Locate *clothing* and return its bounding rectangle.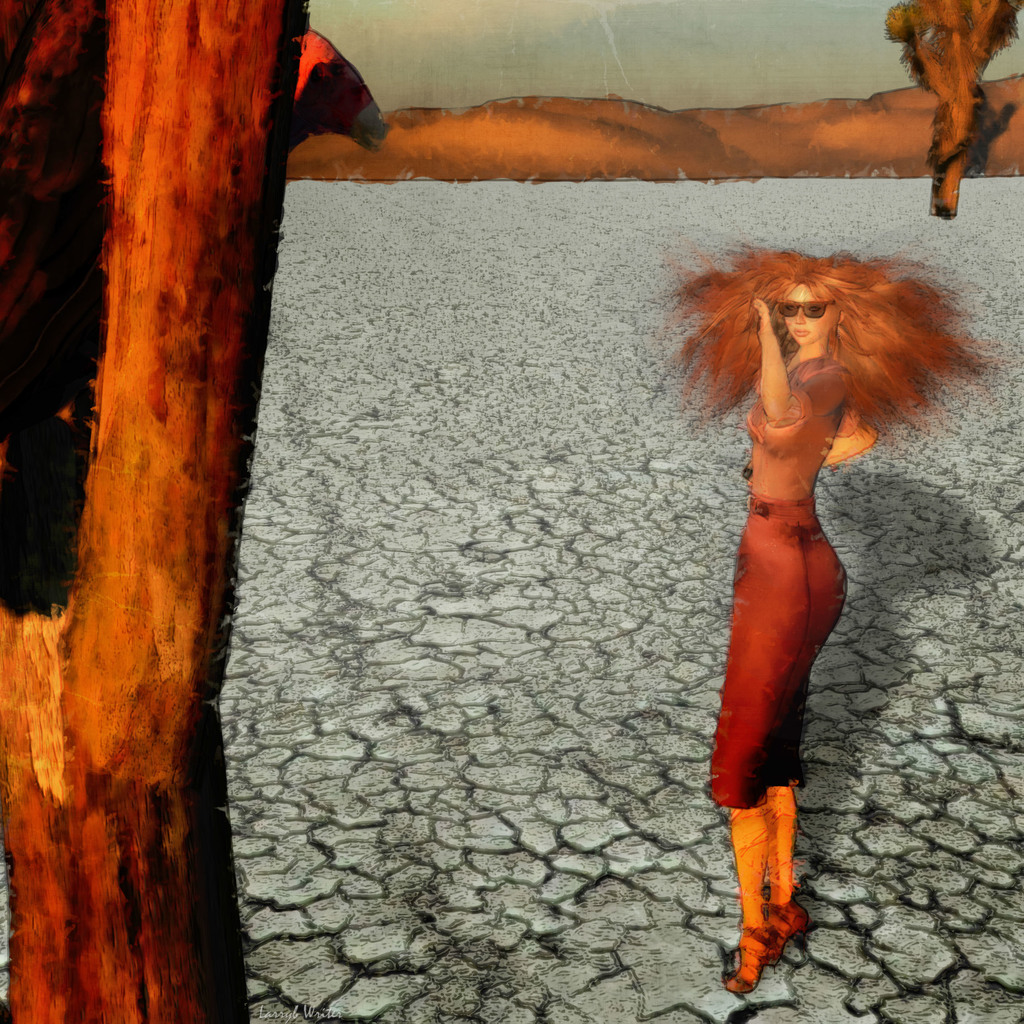
[left=708, top=374, right=845, bottom=807].
